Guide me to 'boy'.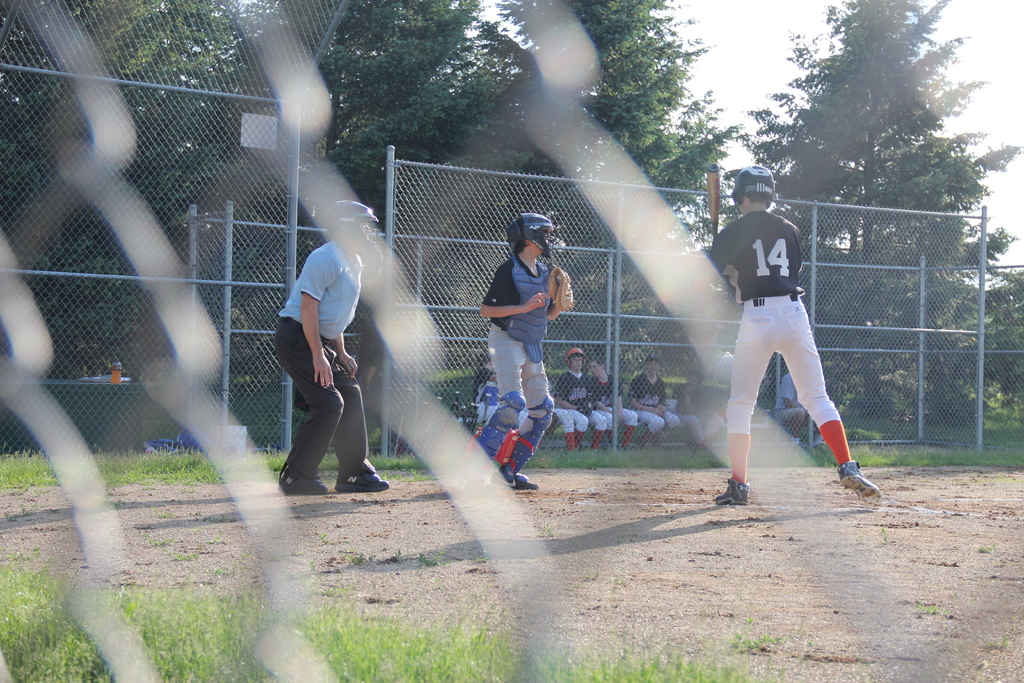
Guidance: Rect(547, 344, 588, 449).
